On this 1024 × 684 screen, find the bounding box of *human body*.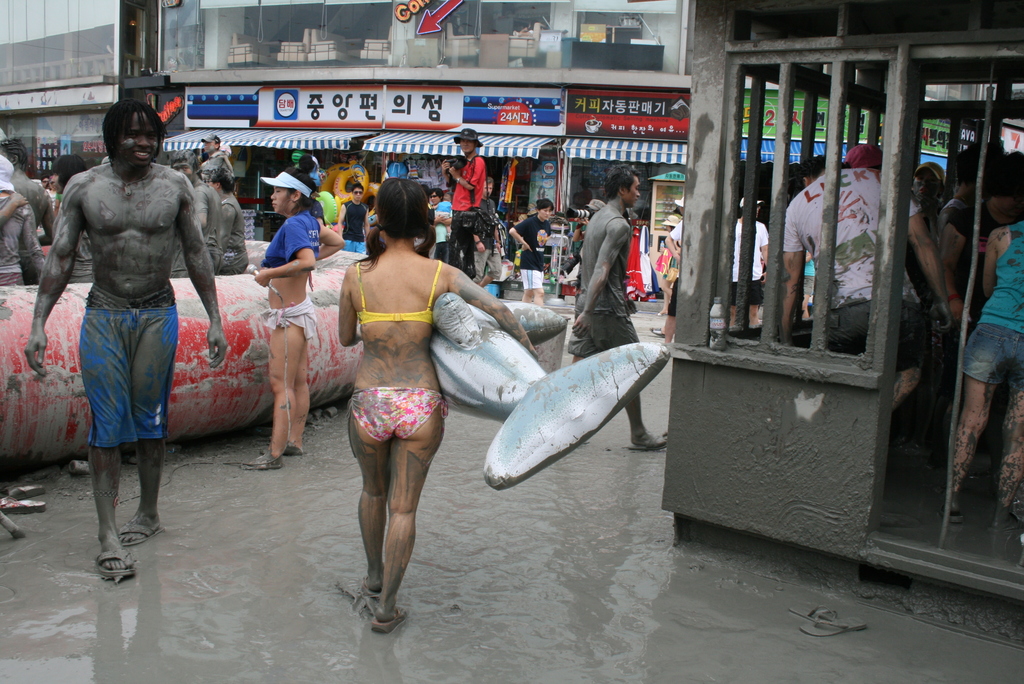
Bounding box: crop(230, 174, 335, 462).
